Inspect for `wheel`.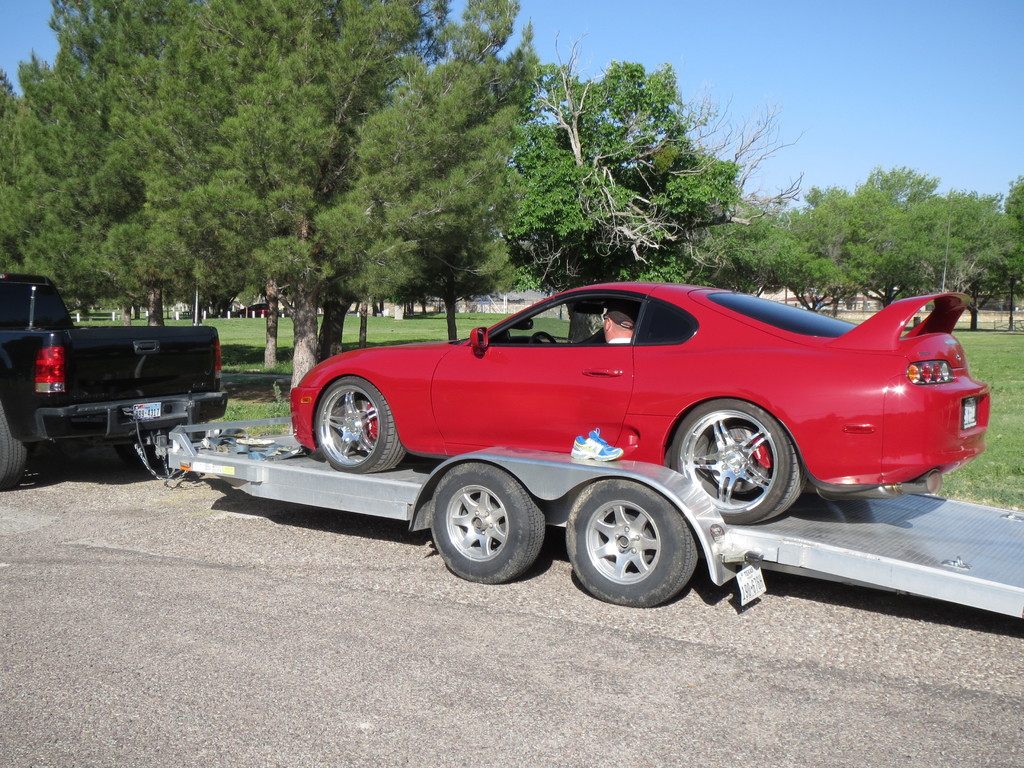
Inspection: 563 477 695 610.
